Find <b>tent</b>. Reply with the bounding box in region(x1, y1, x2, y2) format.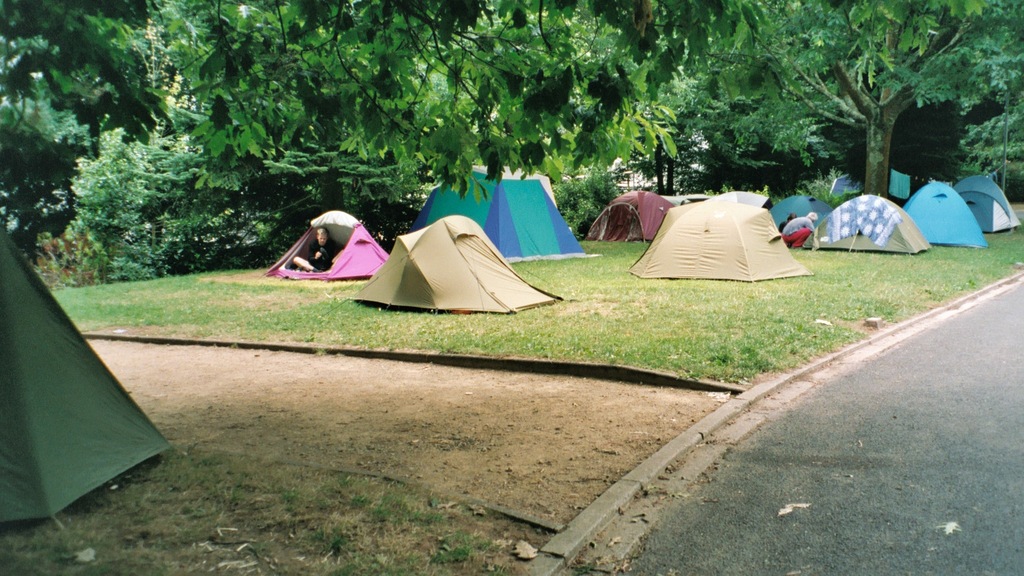
region(767, 192, 831, 241).
